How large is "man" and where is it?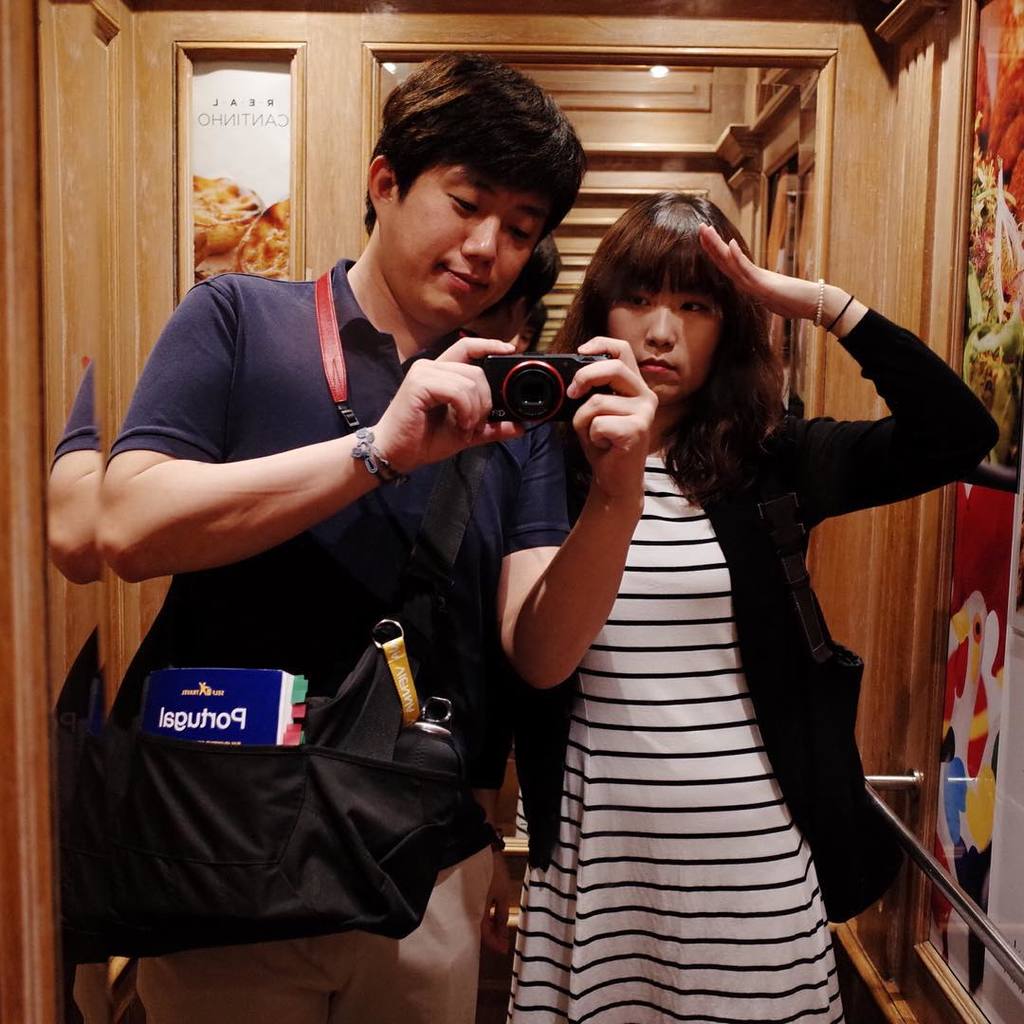
Bounding box: (x1=76, y1=105, x2=634, y2=988).
